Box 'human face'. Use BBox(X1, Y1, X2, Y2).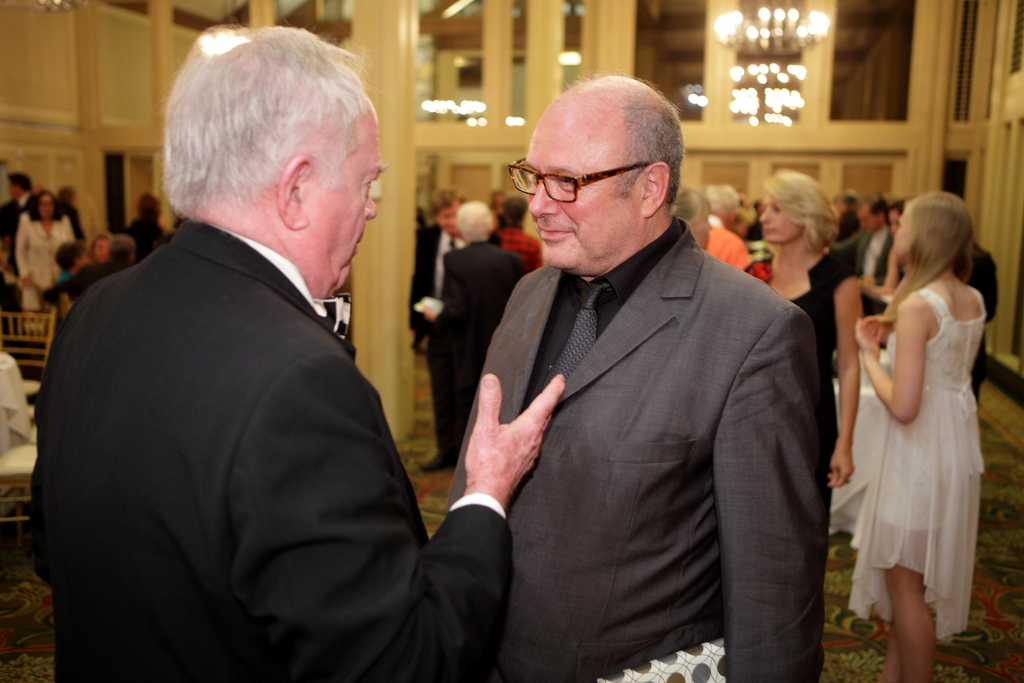
BBox(37, 190, 56, 226).
